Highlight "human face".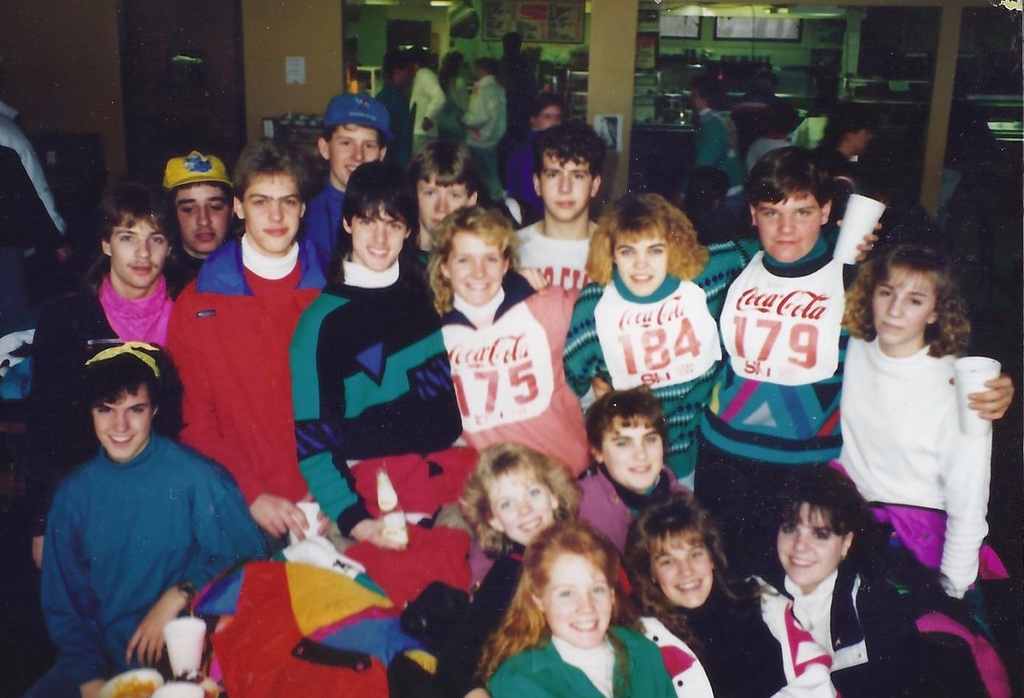
Highlighted region: {"left": 244, "top": 179, "right": 295, "bottom": 249}.
